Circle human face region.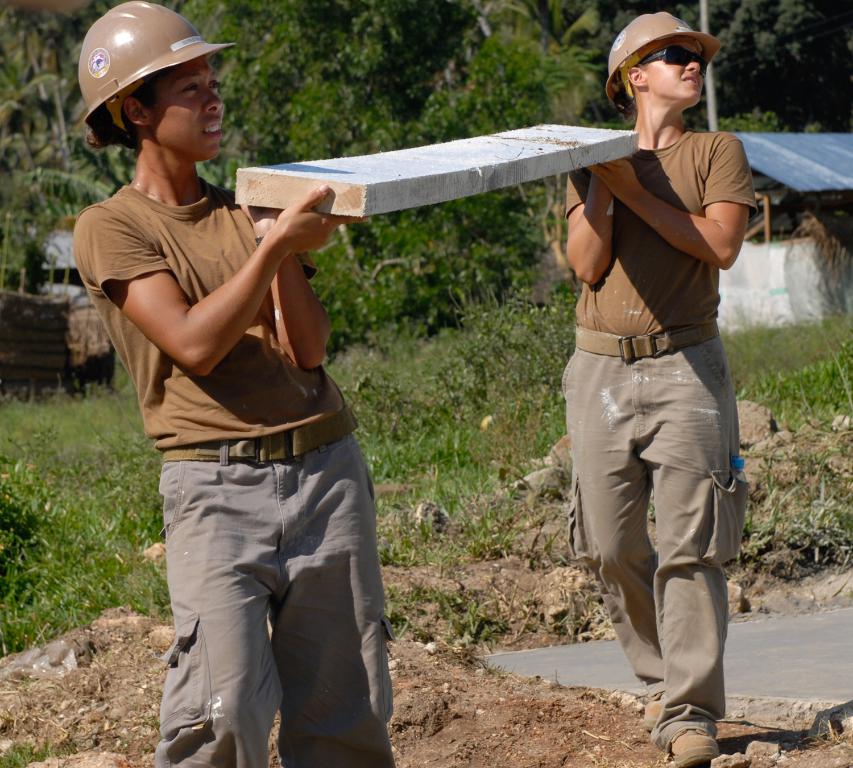
Region: <bbox>146, 56, 222, 160</bbox>.
